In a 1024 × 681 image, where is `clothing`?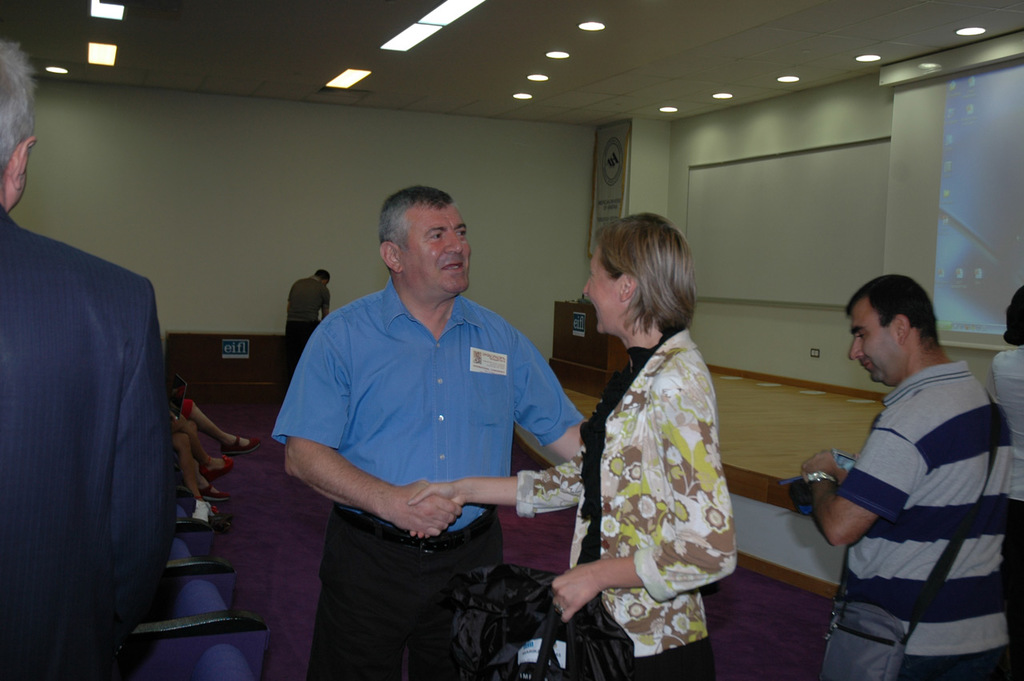
(x1=822, y1=358, x2=1023, y2=680).
